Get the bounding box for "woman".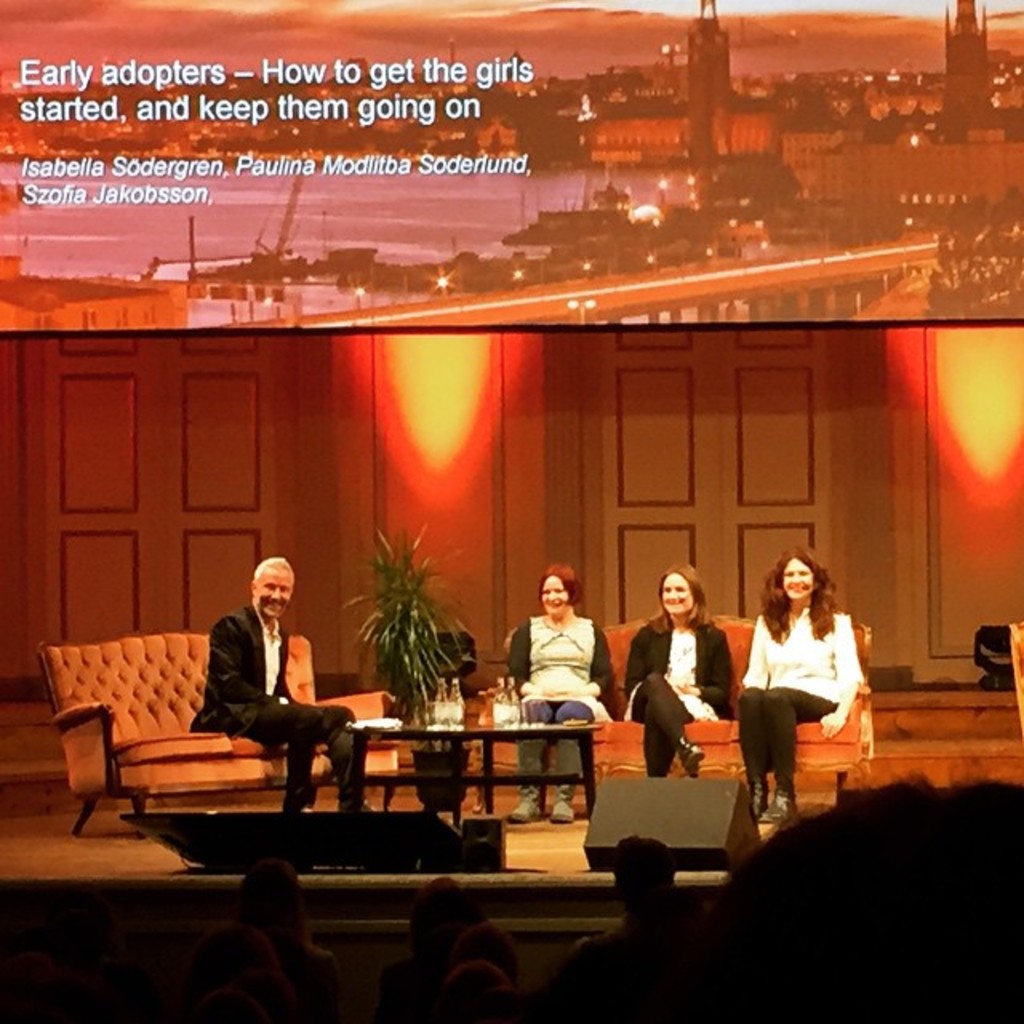
Rect(730, 555, 878, 808).
